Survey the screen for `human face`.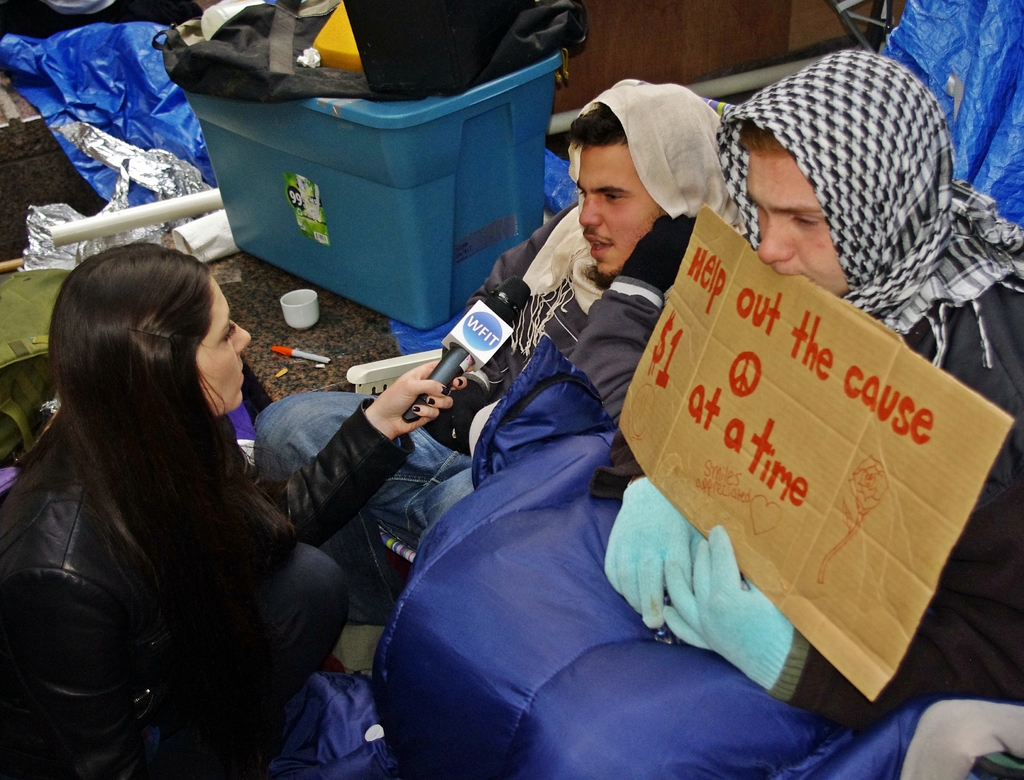
Survey found: <box>570,149,664,275</box>.
